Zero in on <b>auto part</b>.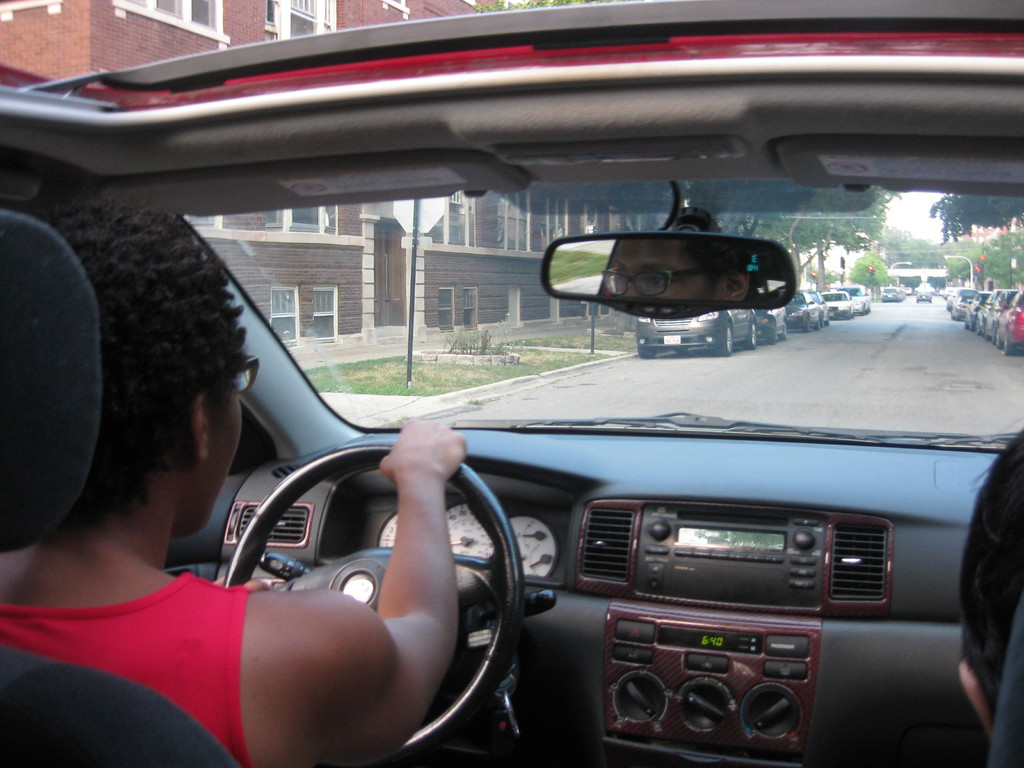
Zeroed in: crop(637, 332, 657, 359).
